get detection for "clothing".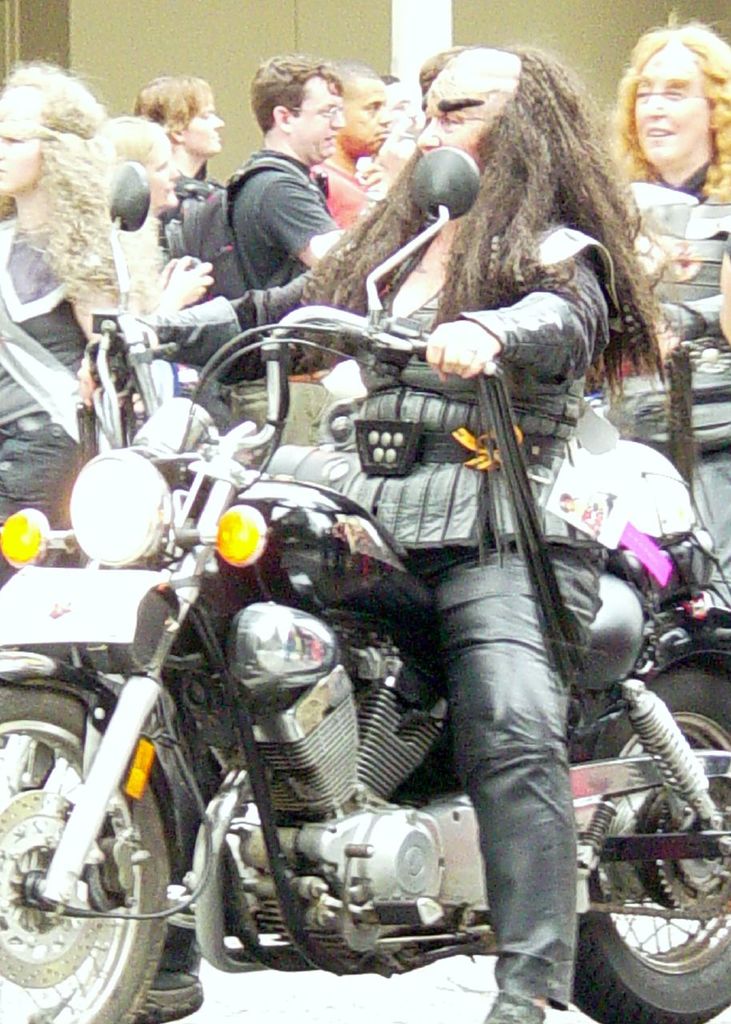
Detection: [x1=306, y1=150, x2=362, y2=242].
